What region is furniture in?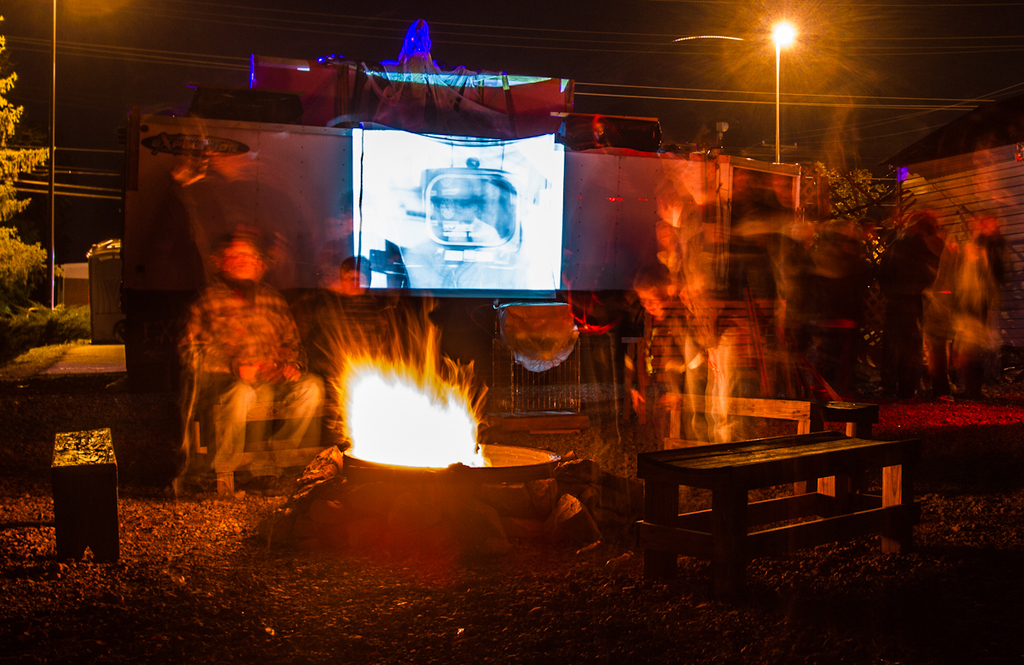
box=[41, 425, 120, 560].
